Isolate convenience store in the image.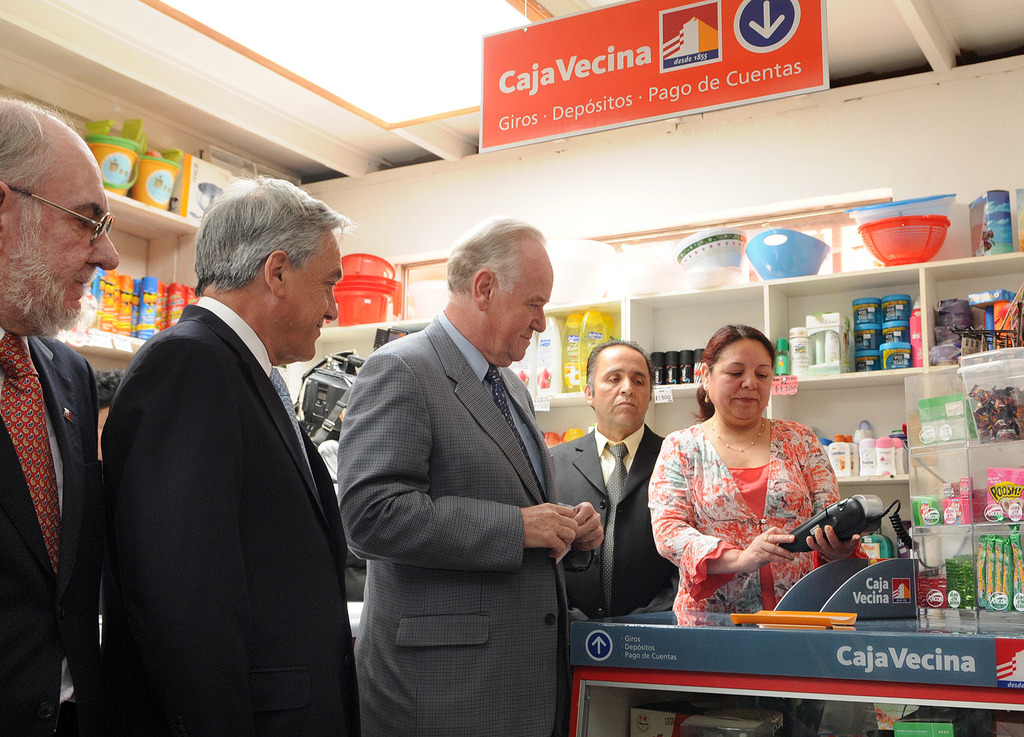
Isolated region: 0/0/1023/736.
